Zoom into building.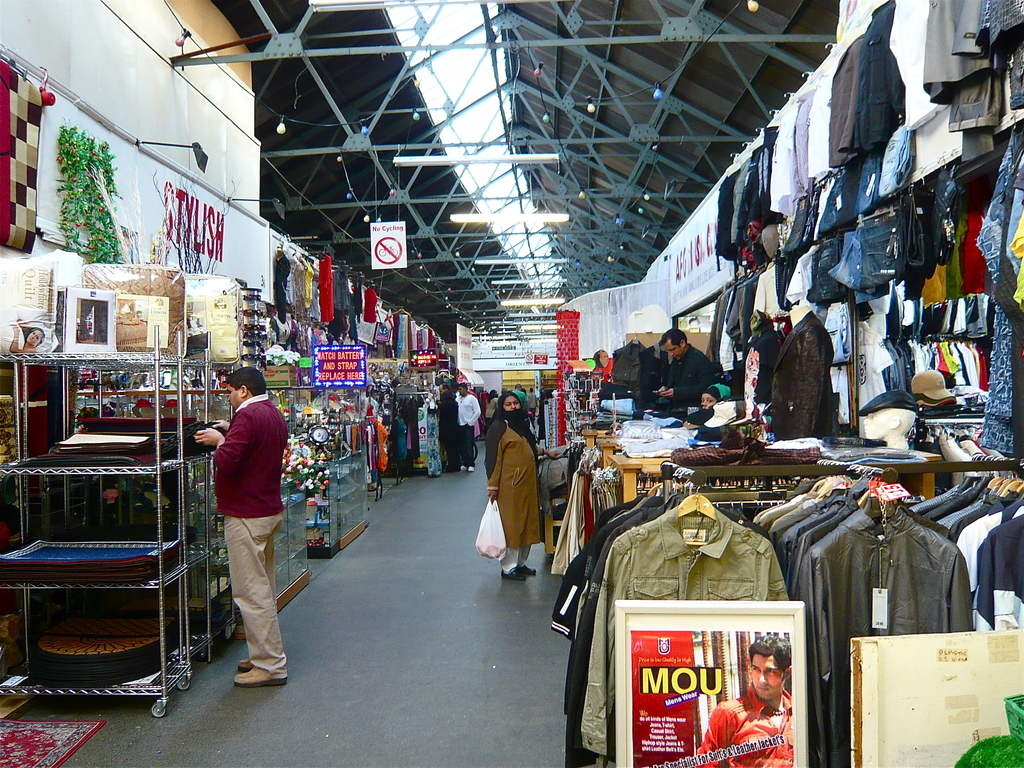
Zoom target: <bbox>0, 0, 1023, 767</bbox>.
